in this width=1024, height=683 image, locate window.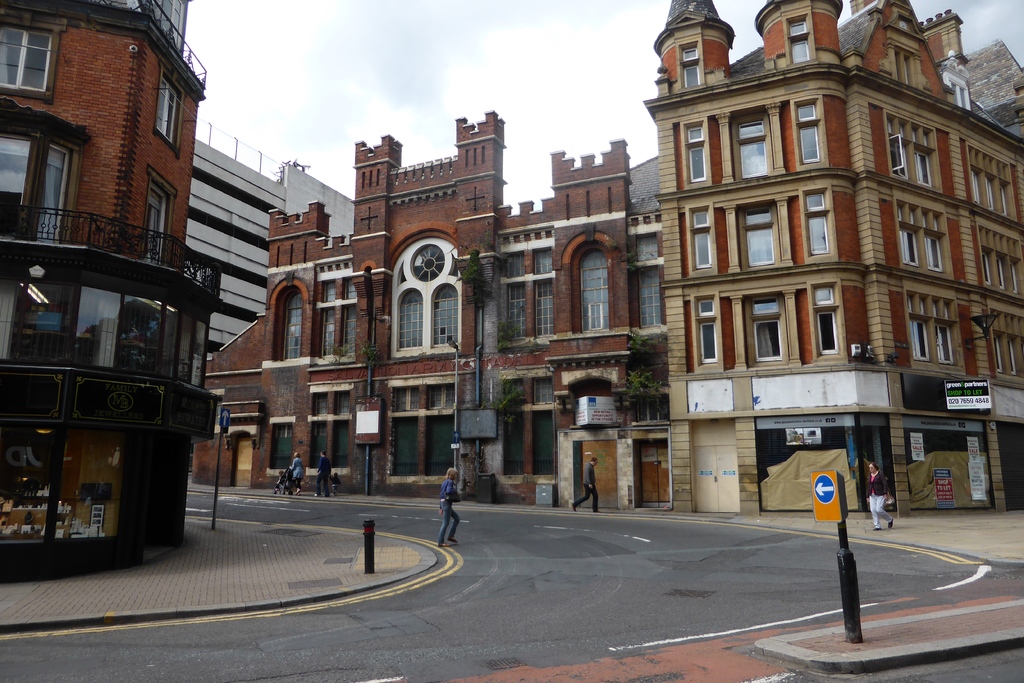
Bounding box: [x1=142, y1=174, x2=171, y2=265].
